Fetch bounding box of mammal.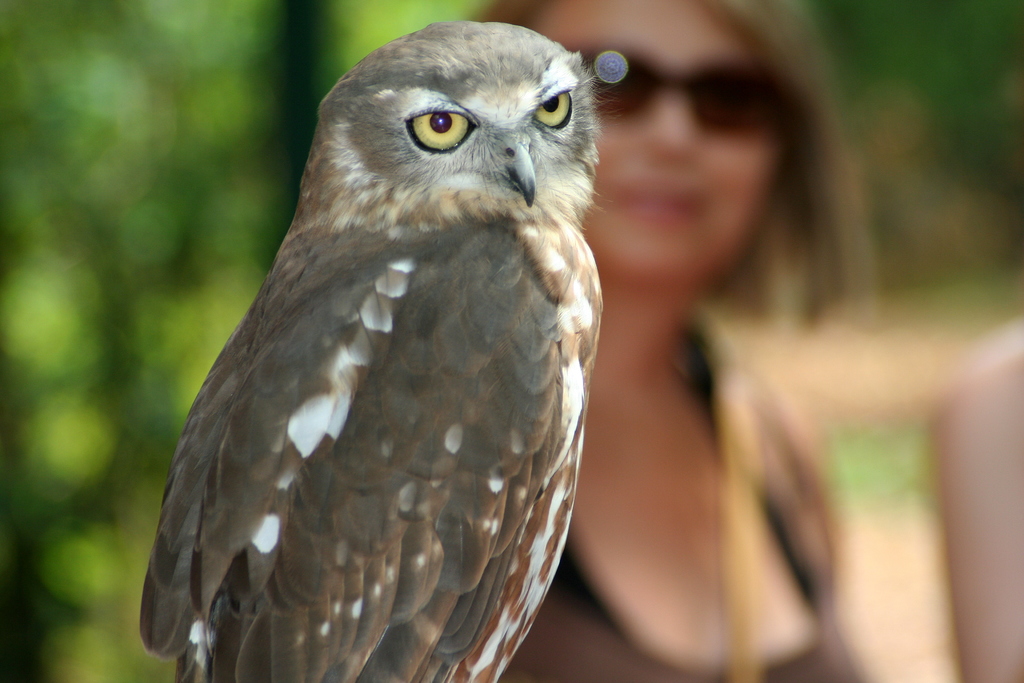
Bbox: <bbox>464, 0, 855, 682</bbox>.
